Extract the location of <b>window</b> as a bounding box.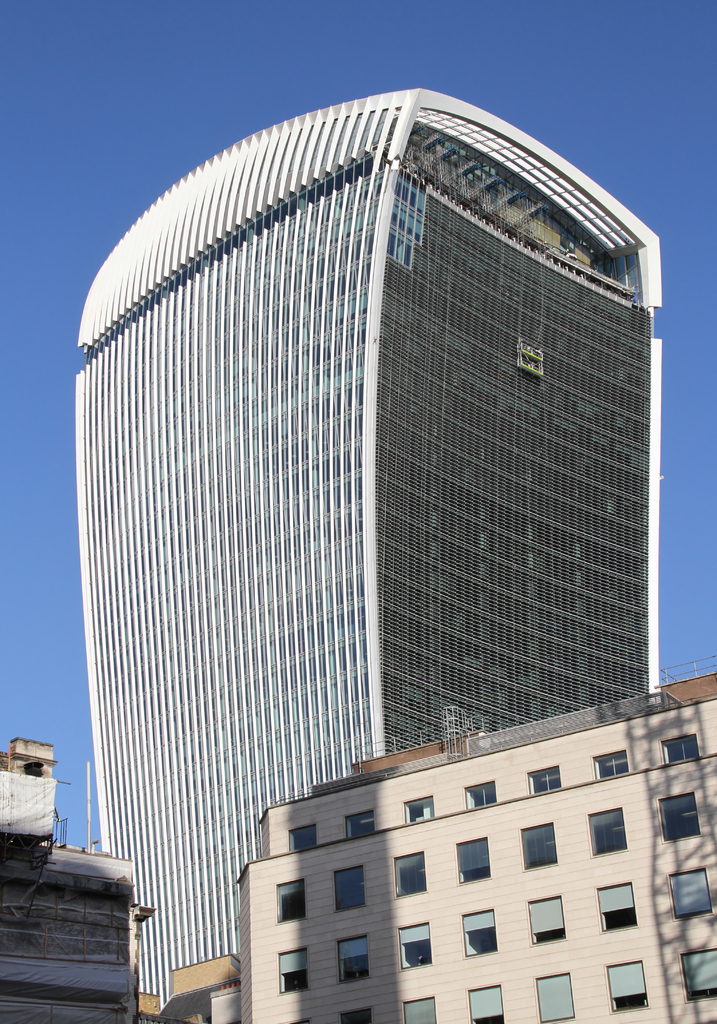
box=[335, 934, 368, 982].
